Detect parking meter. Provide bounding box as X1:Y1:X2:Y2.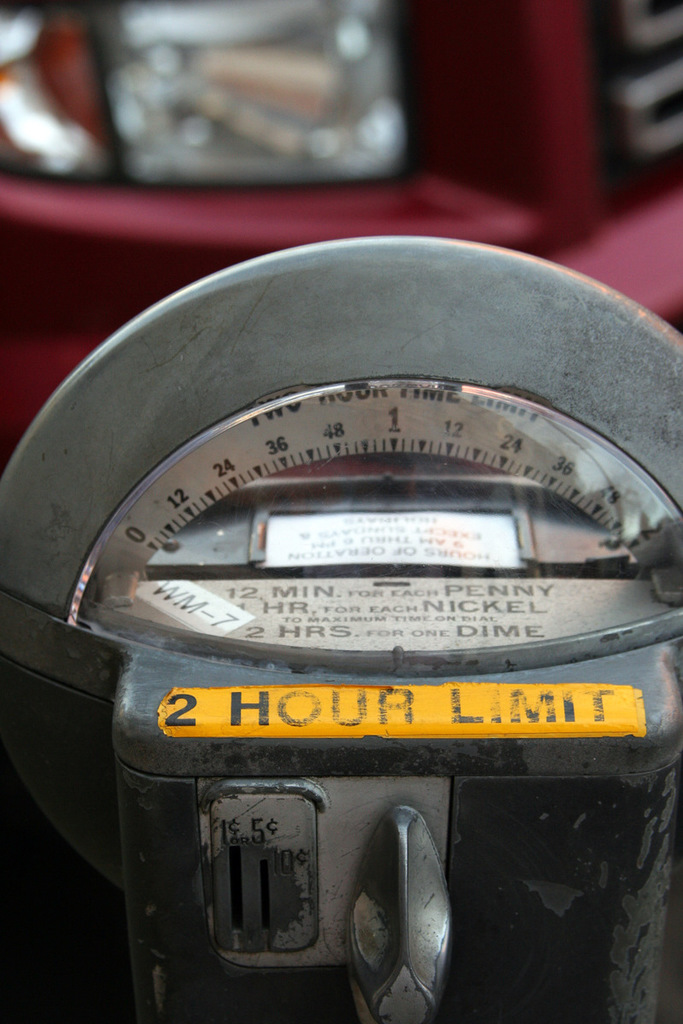
0:226:682:1023.
